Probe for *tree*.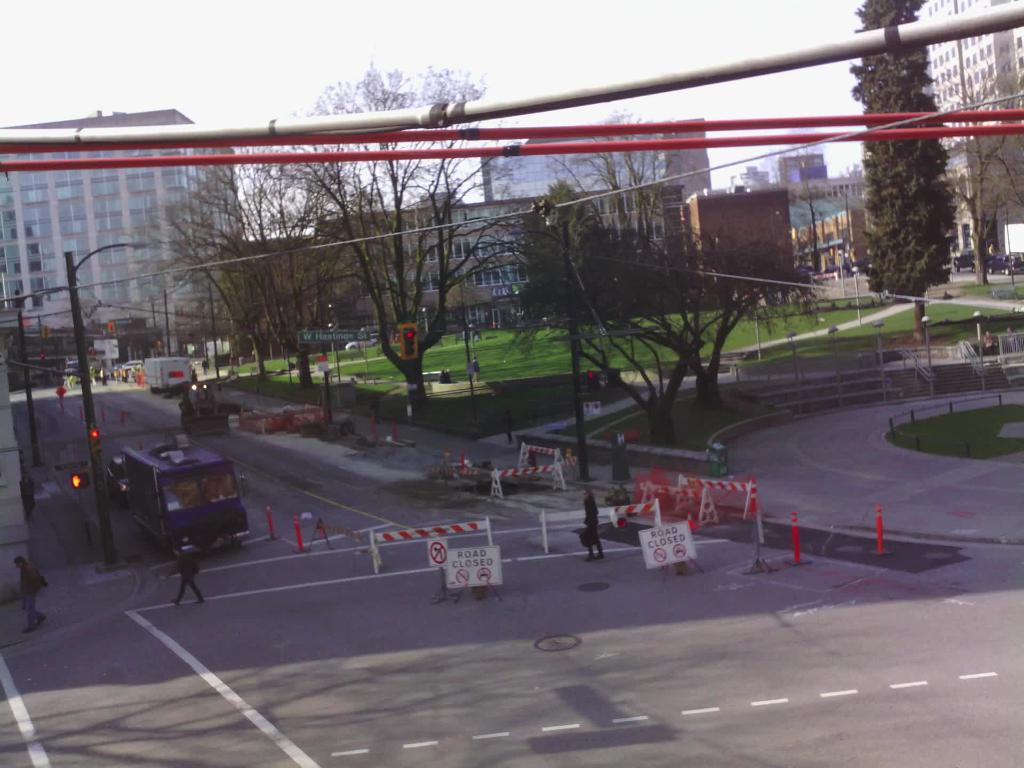
Probe result: x1=764 y1=141 x2=842 y2=276.
